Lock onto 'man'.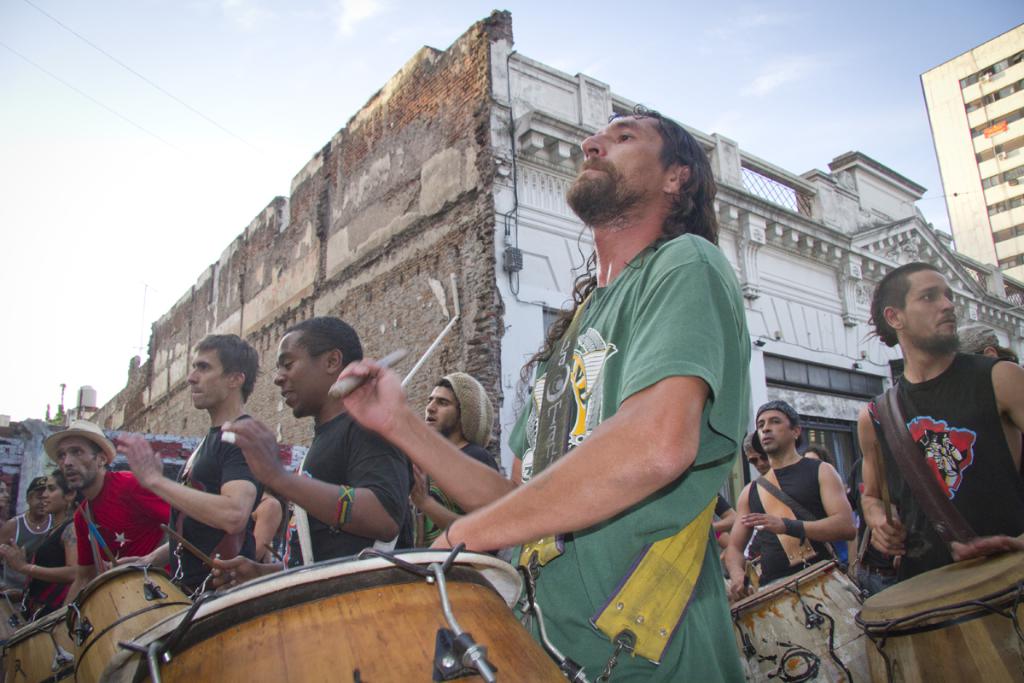
Locked: locate(862, 257, 1015, 581).
